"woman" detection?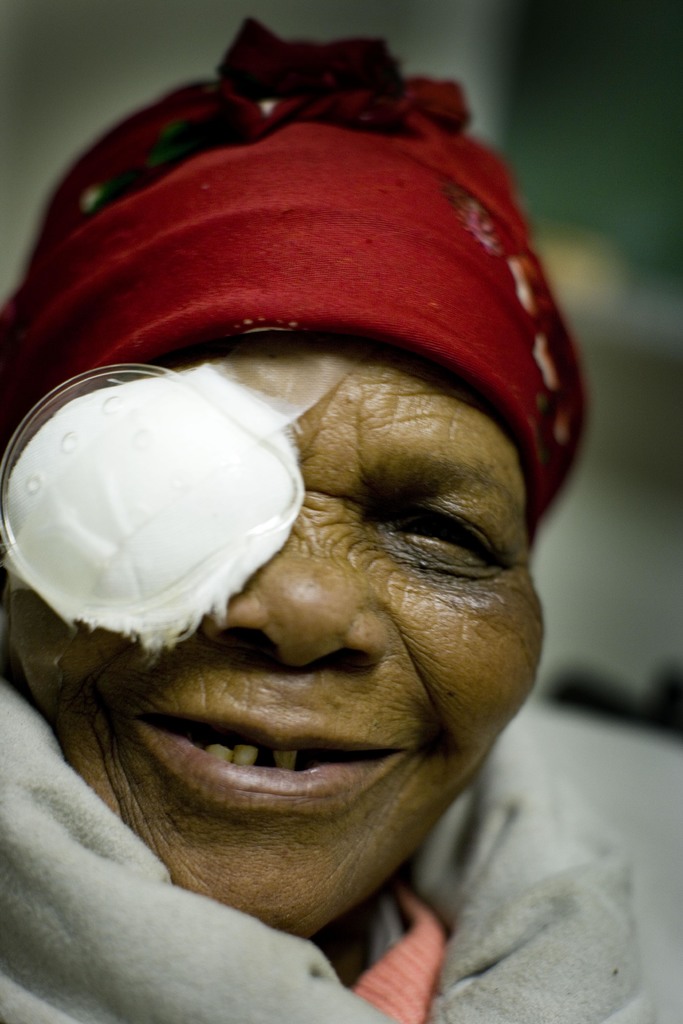
box=[0, 44, 682, 1022]
